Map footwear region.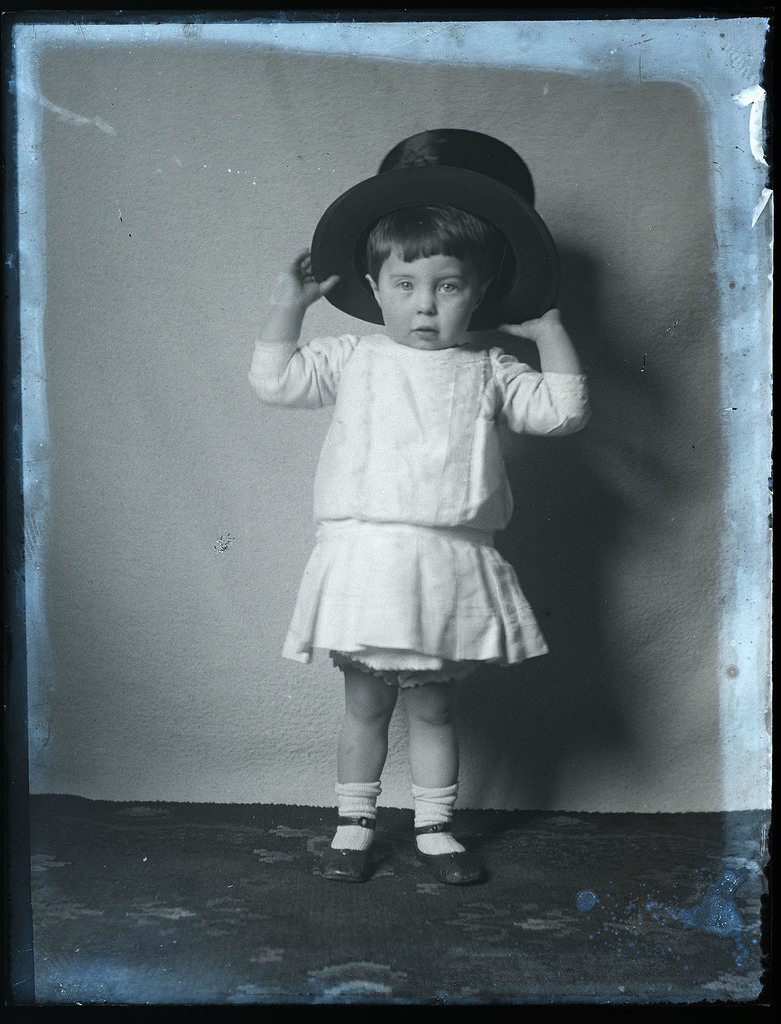
Mapped to crop(323, 813, 384, 883).
